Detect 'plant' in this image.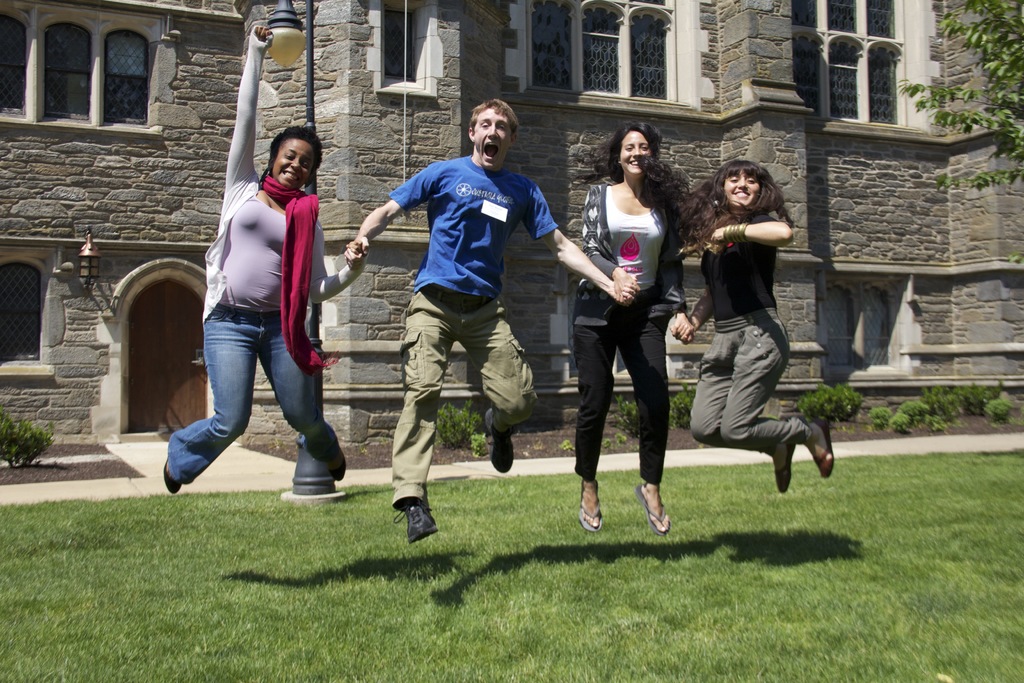
Detection: (433,400,483,453).
